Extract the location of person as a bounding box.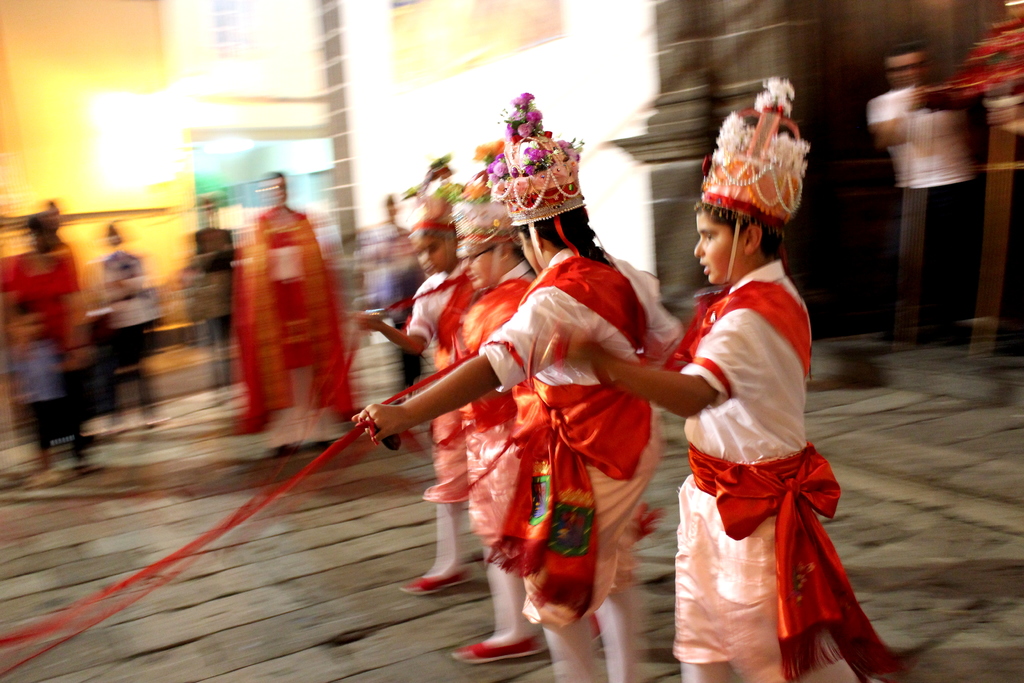
BBox(98, 234, 164, 427).
